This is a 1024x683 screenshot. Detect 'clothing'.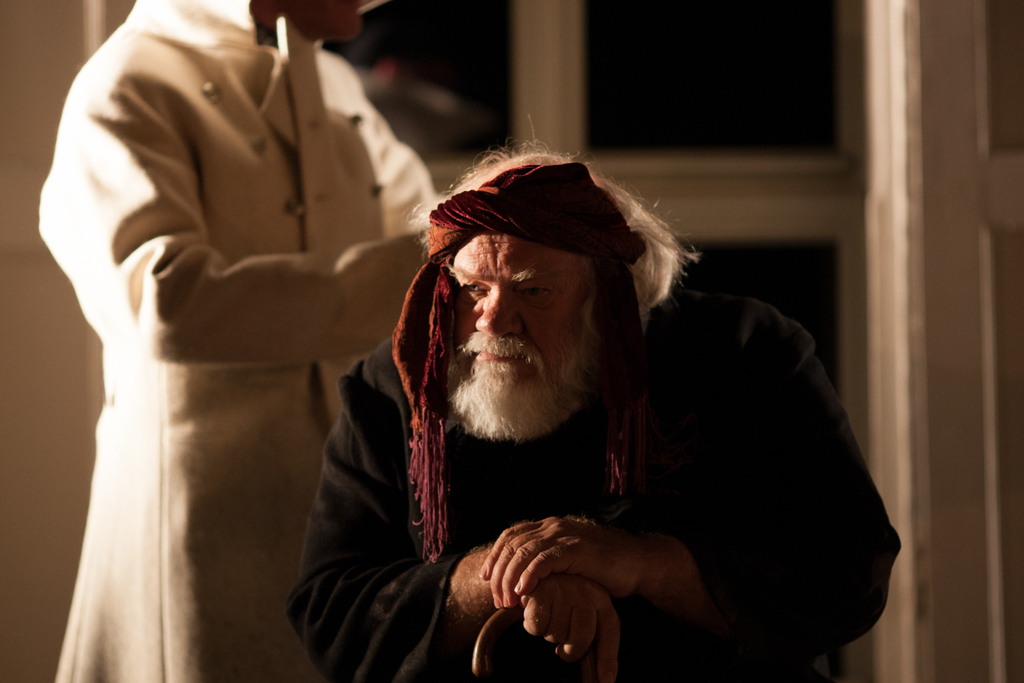
{"x1": 302, "y1": 278, "x2": 863, "y2": 681}.
